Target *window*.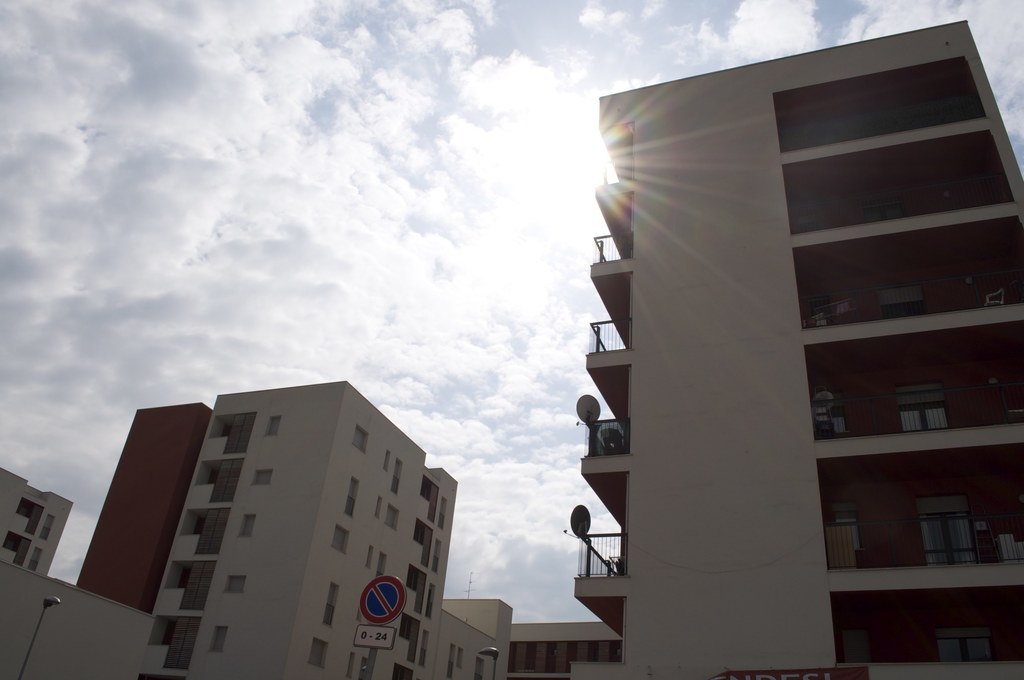
Target region: region(321, 583, 334, 629).
